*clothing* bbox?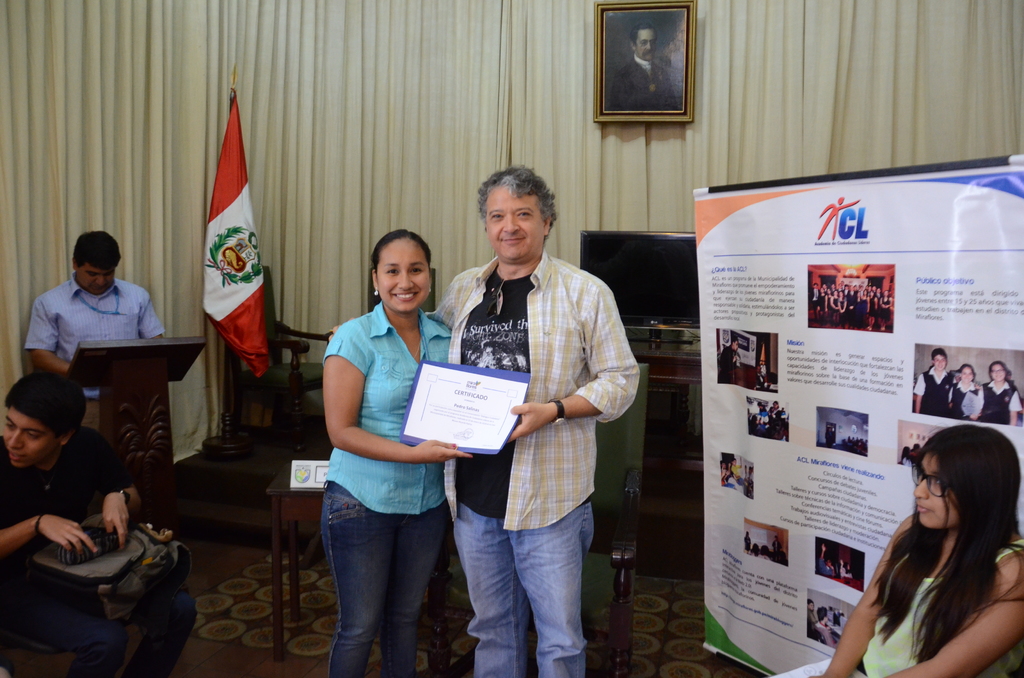
[x1=608, y1=49, x2=688, y2=112]
